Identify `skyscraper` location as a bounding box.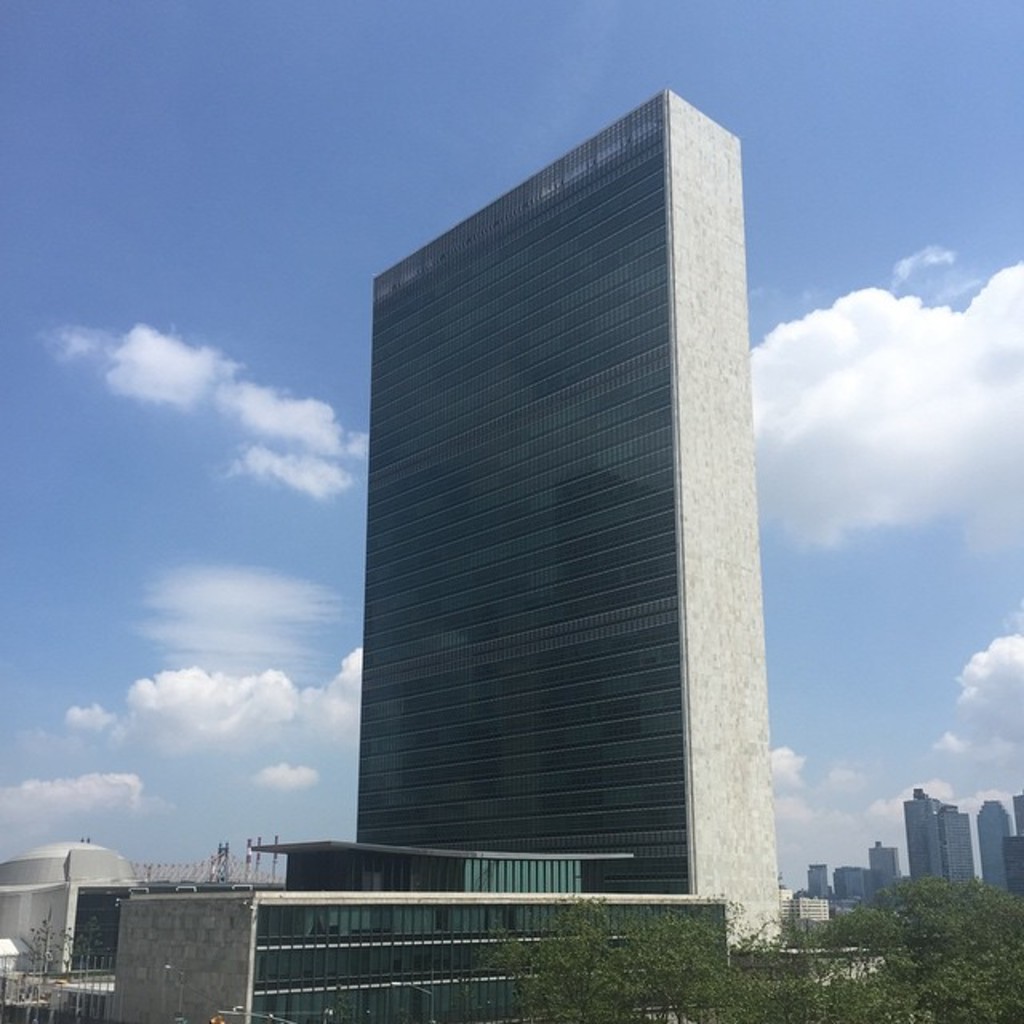
box=[838, 869, 867, 914].
